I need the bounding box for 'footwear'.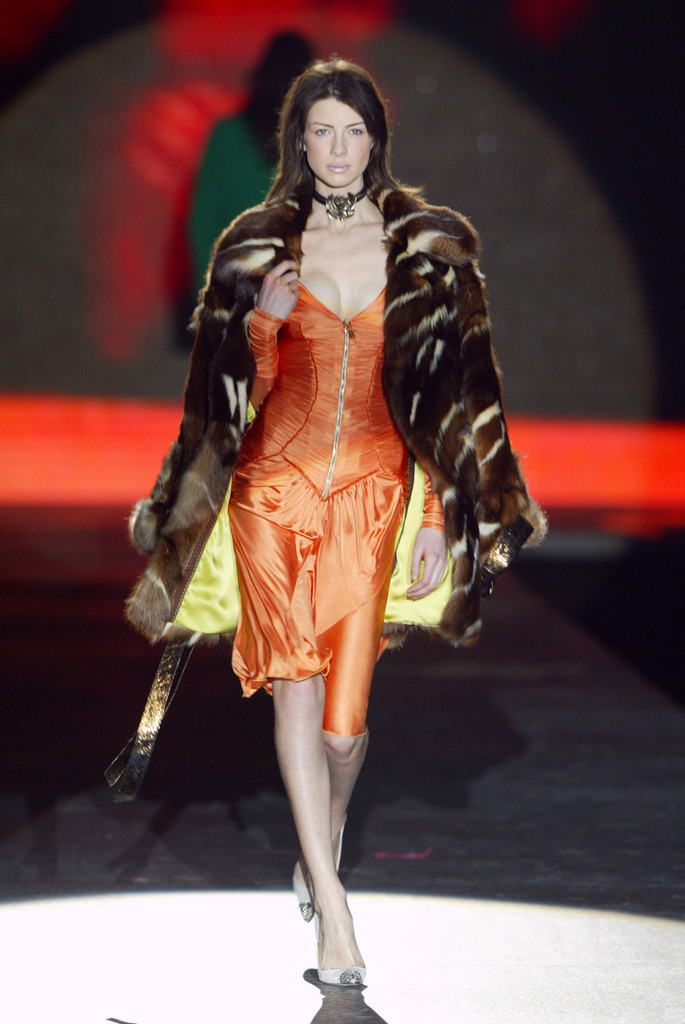
Here it is: box=[305, 944, 375, 1009].
